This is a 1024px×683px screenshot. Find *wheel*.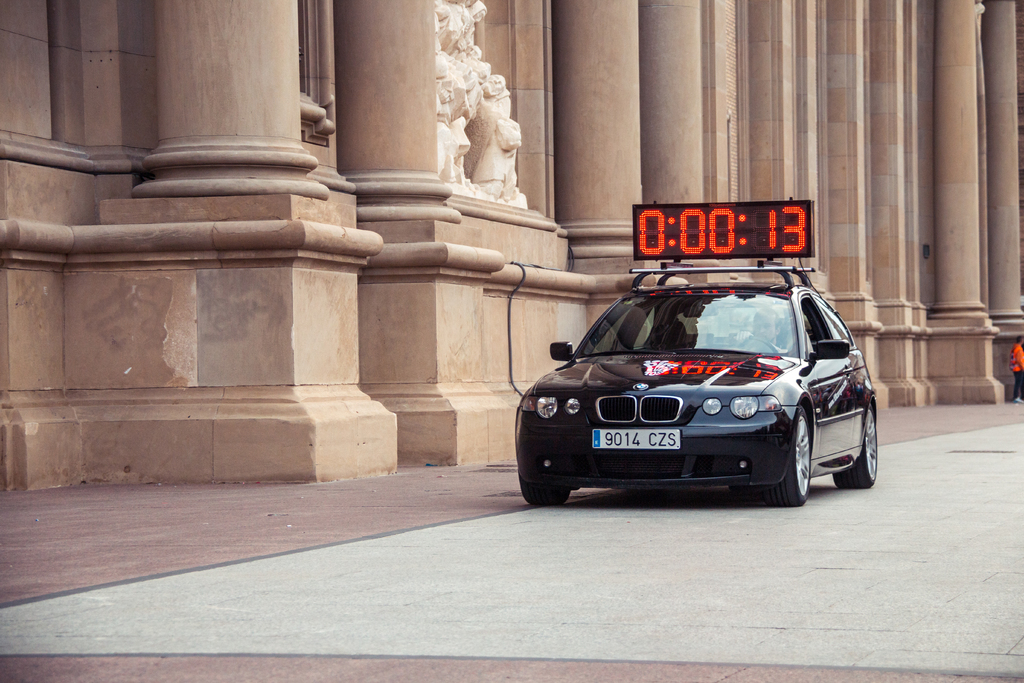
Bounding box: box=[522, 478, 572, 508].
